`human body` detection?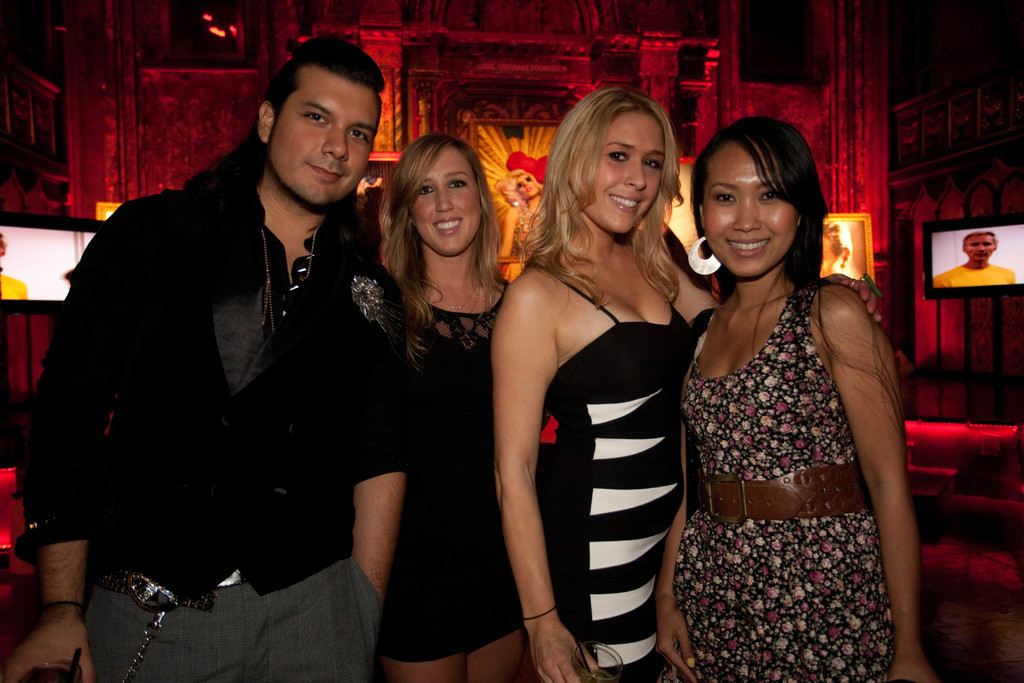
x1=0, y1=159, x2=413, y2=682
